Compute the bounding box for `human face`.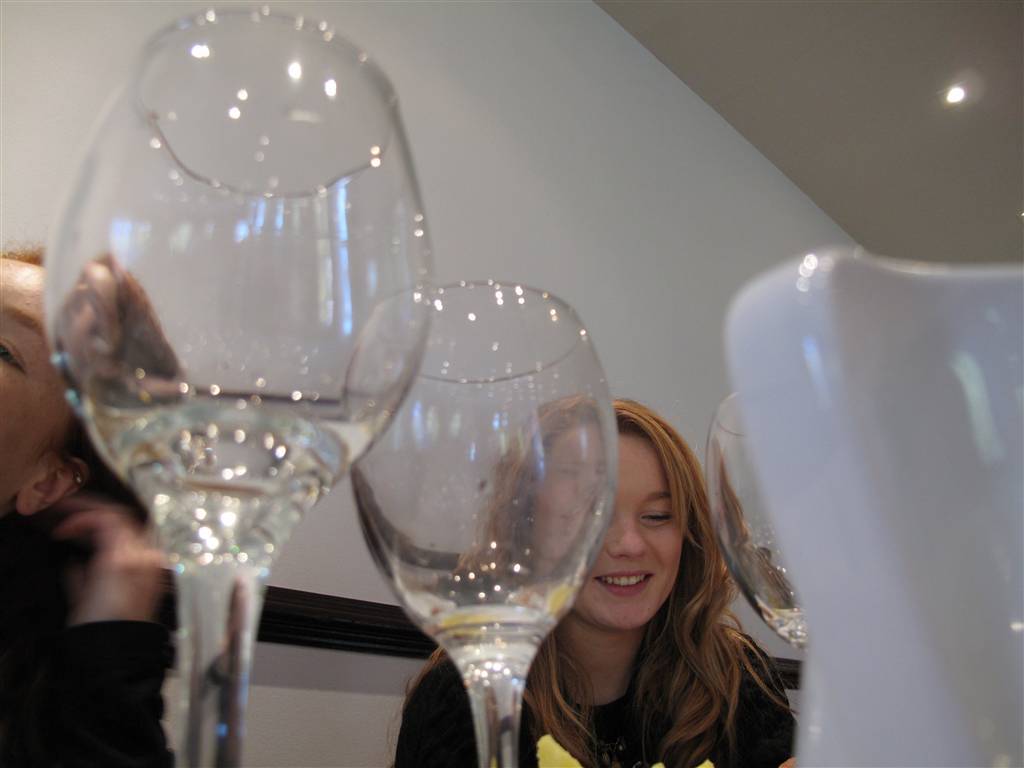
578 423 686 631.
